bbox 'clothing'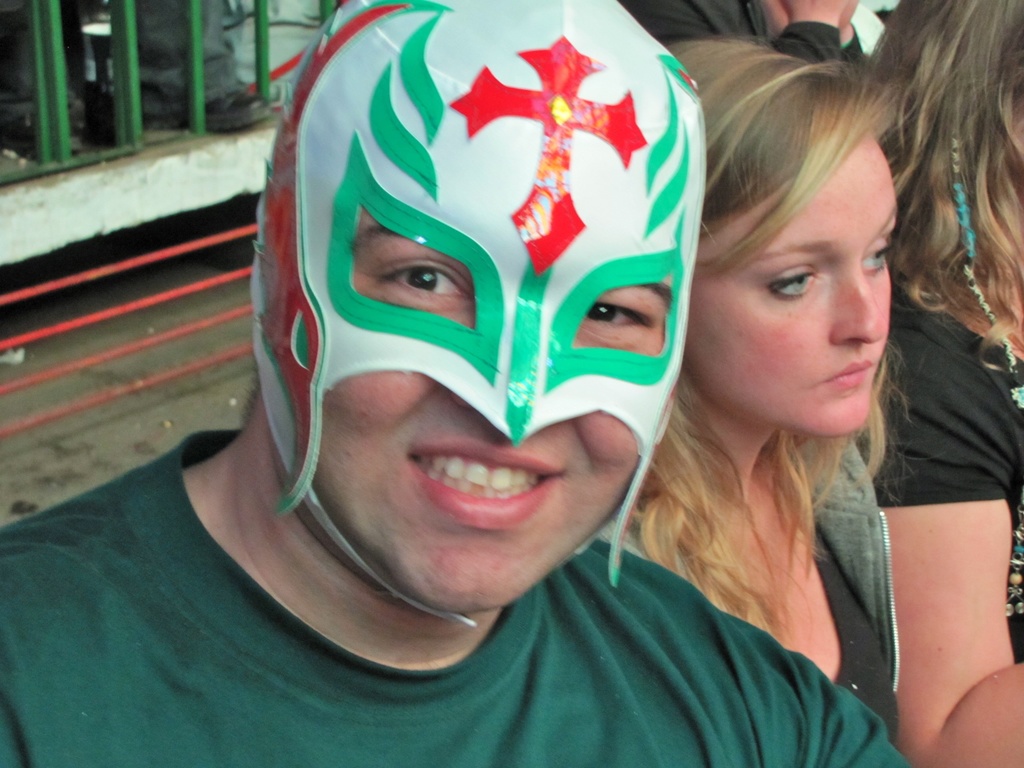
box(0, 428, 913, 767)
